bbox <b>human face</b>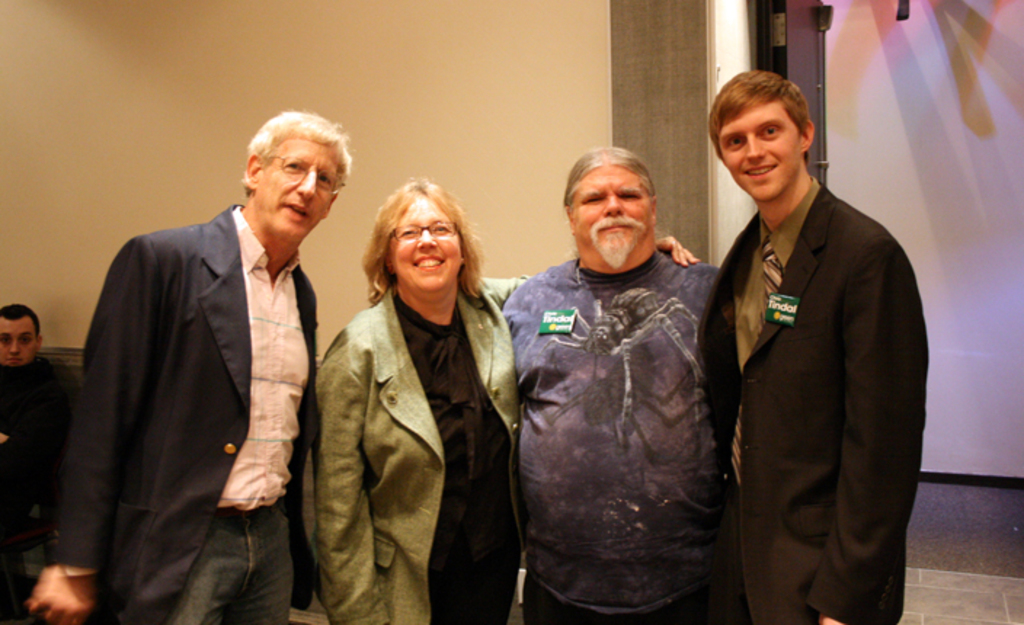
{"x1": 0, "y1": 320, "x2": 36, "y2": 371}
